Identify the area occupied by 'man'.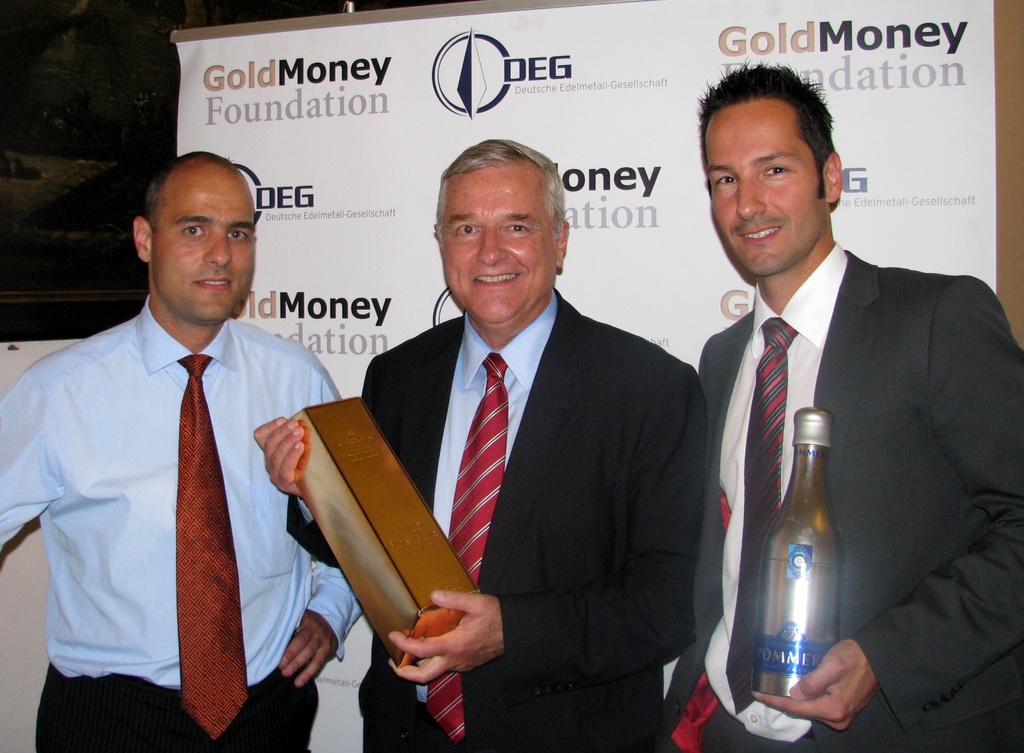
Area: x1=245 y1=142 x2=716 y2=752.
